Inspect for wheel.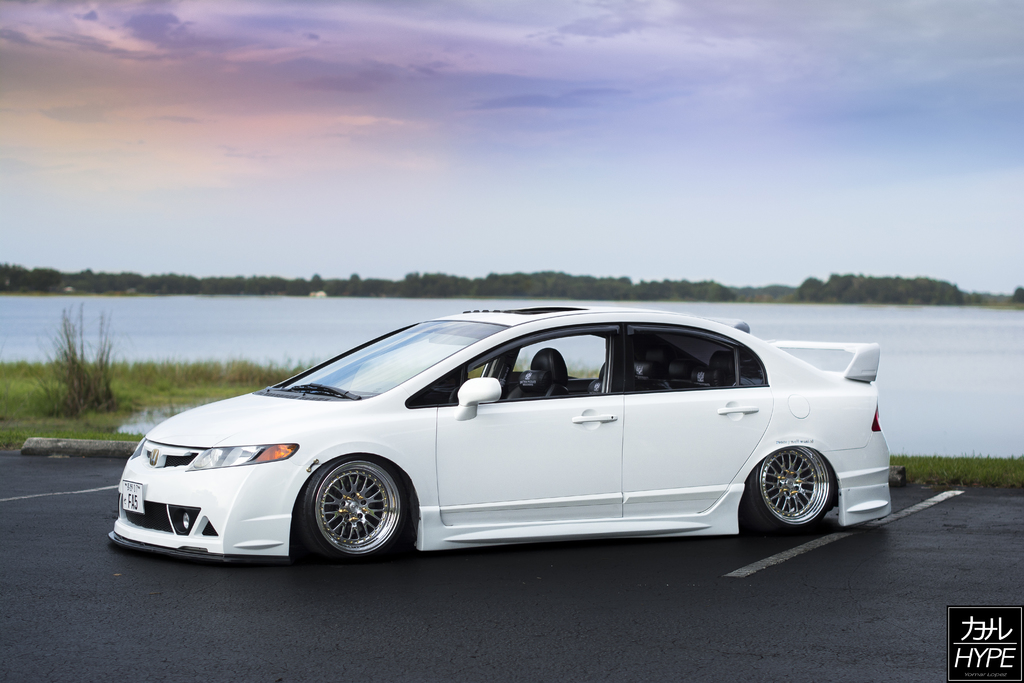
Inspection: box=[300, 474, 403, 550].
